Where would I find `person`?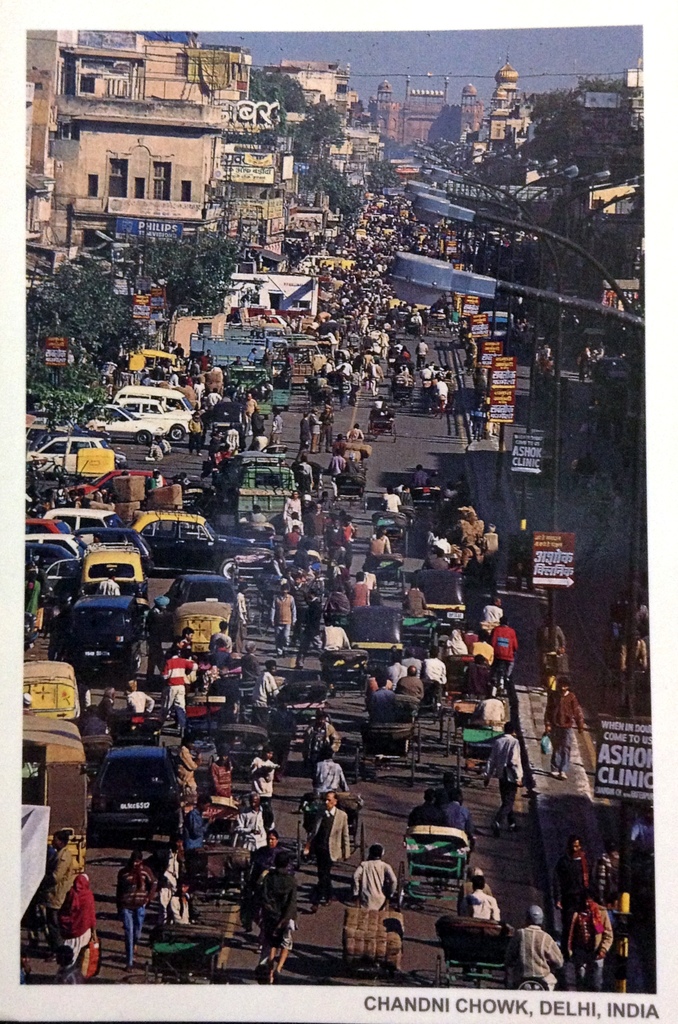
At (left=114, top=851, right=152, bottom=970).
